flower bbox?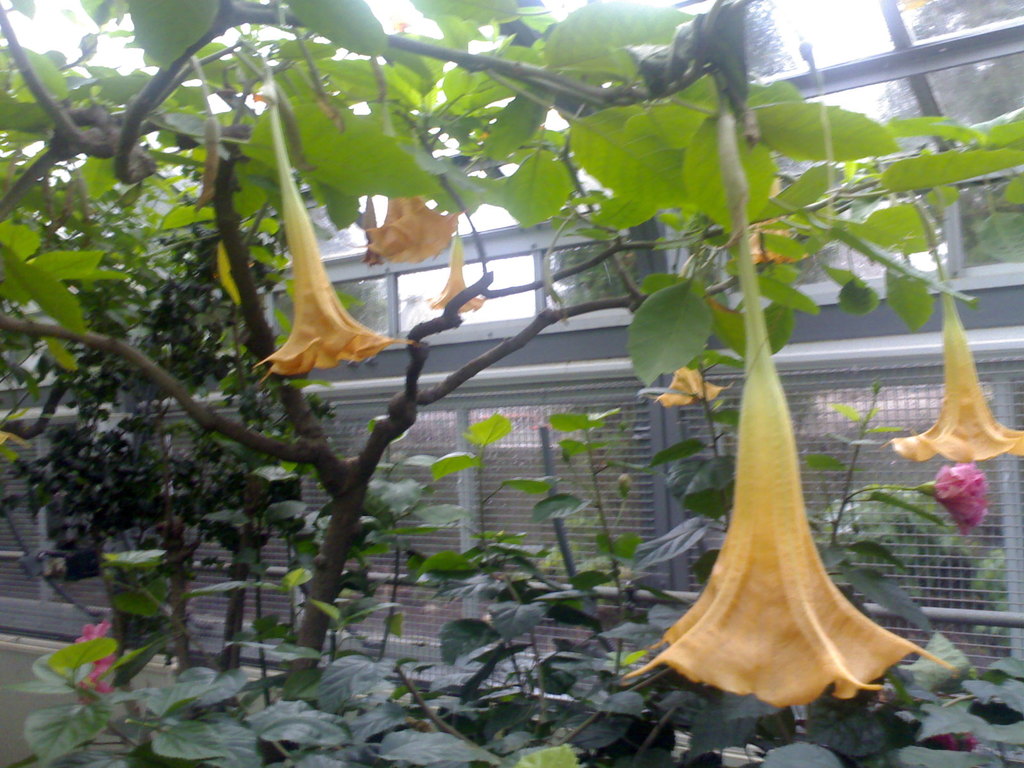
x1=613 y1=315 x2=923 y2=679
